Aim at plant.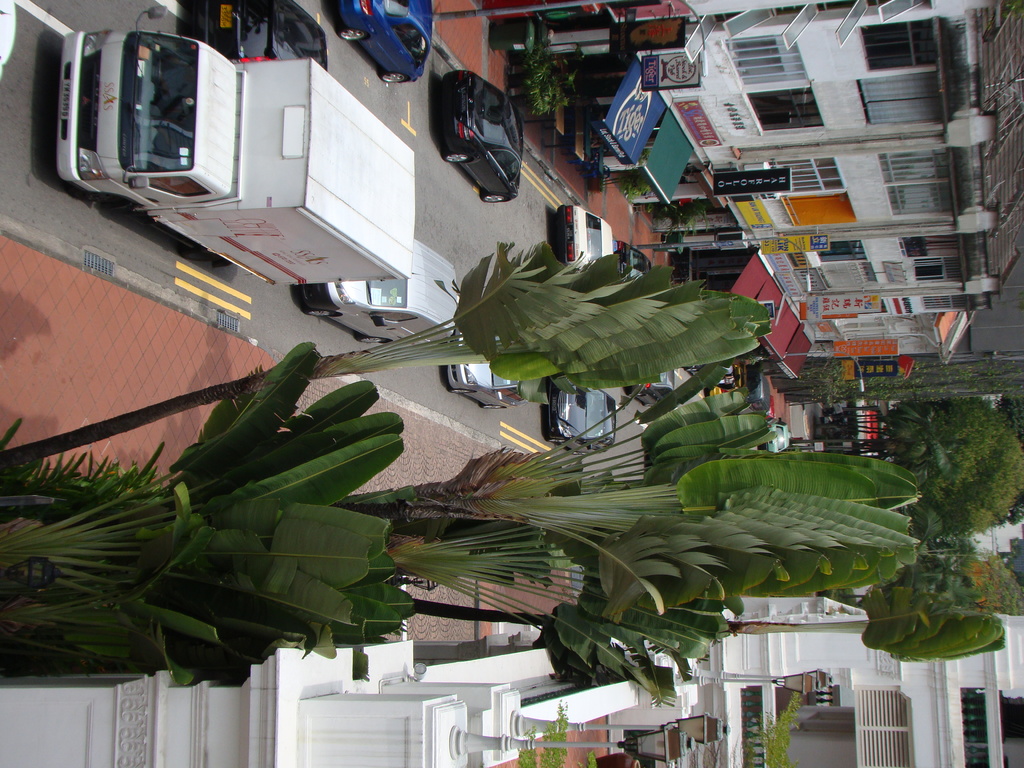
Aimed at pyautogui.locateOnScreen(506, 35, 579, 119).
